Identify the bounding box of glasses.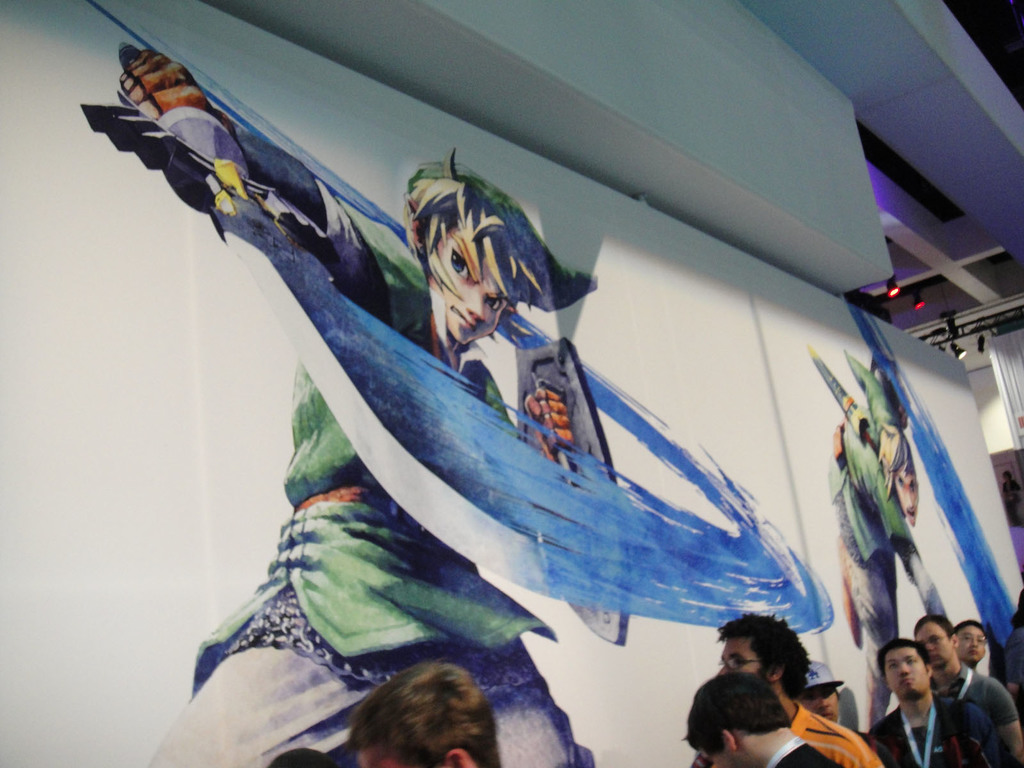
region(960, 631, 990, 647).
